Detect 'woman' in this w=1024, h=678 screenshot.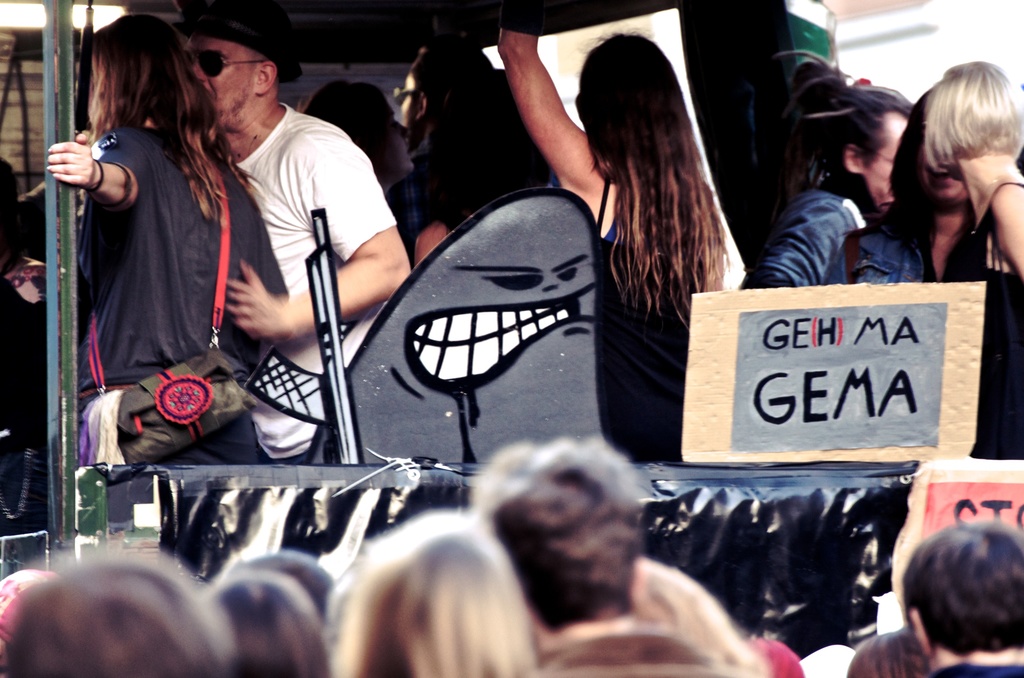
Detection: box(406, 65, 574, 273).
